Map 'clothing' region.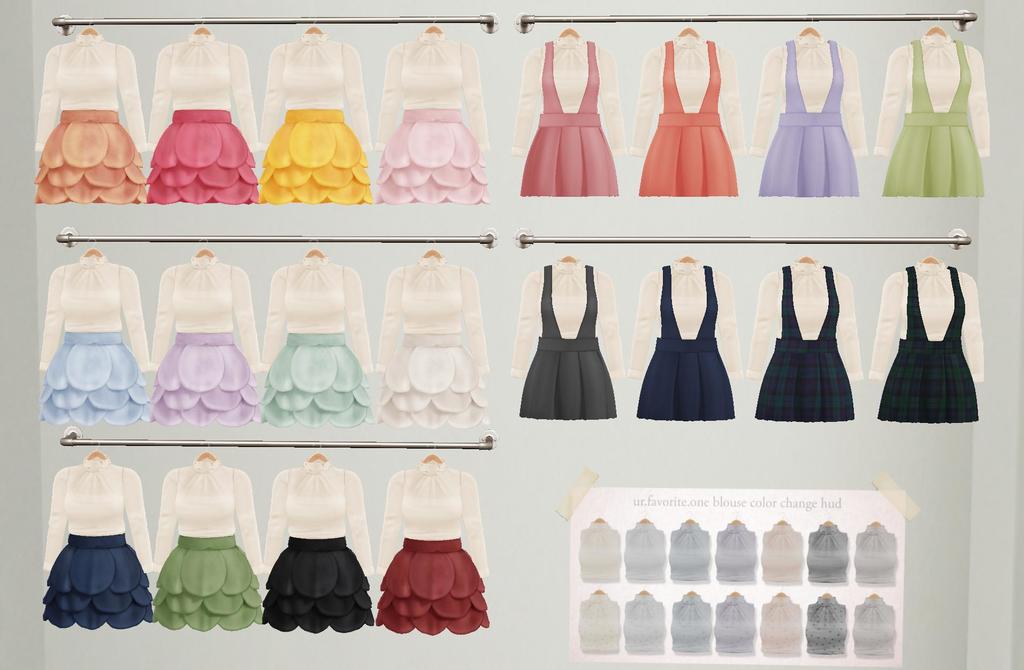
Mapped to 671,594,712,653.
